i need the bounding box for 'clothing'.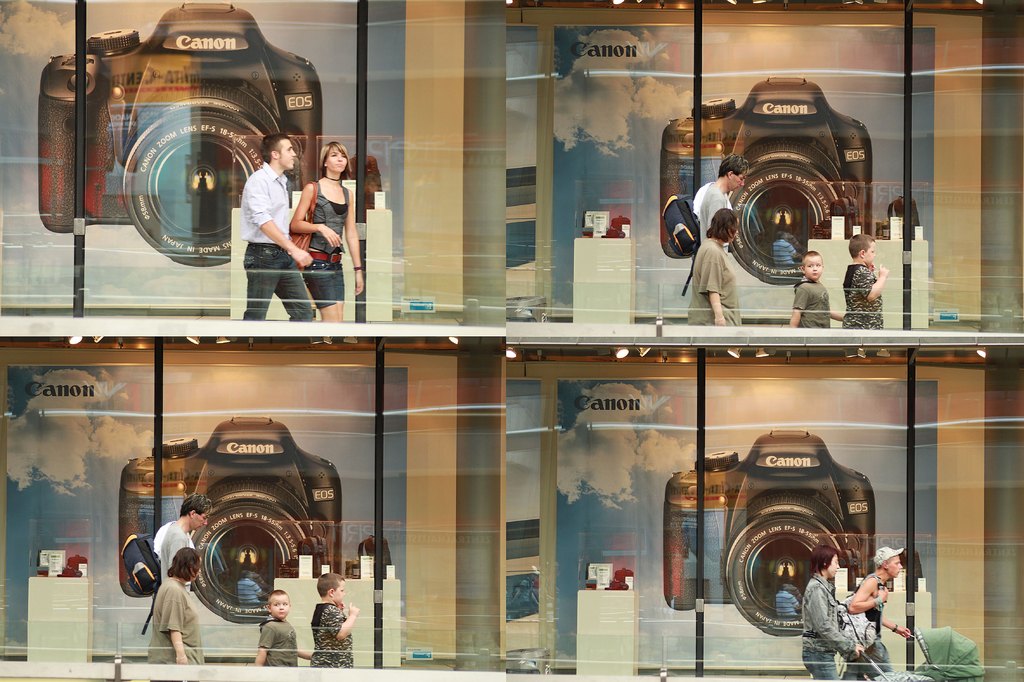
Here it is: [303, 179, 354, 318].
